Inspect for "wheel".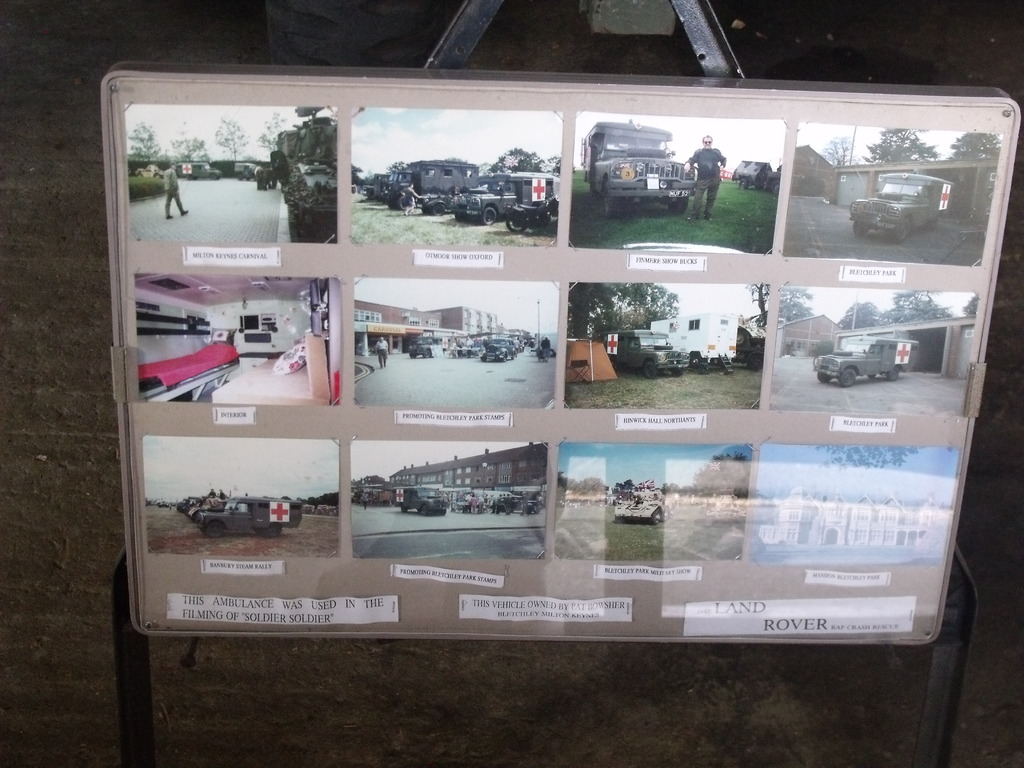
Inspection: x1=668, y1=505, x2=673, y2=518.
